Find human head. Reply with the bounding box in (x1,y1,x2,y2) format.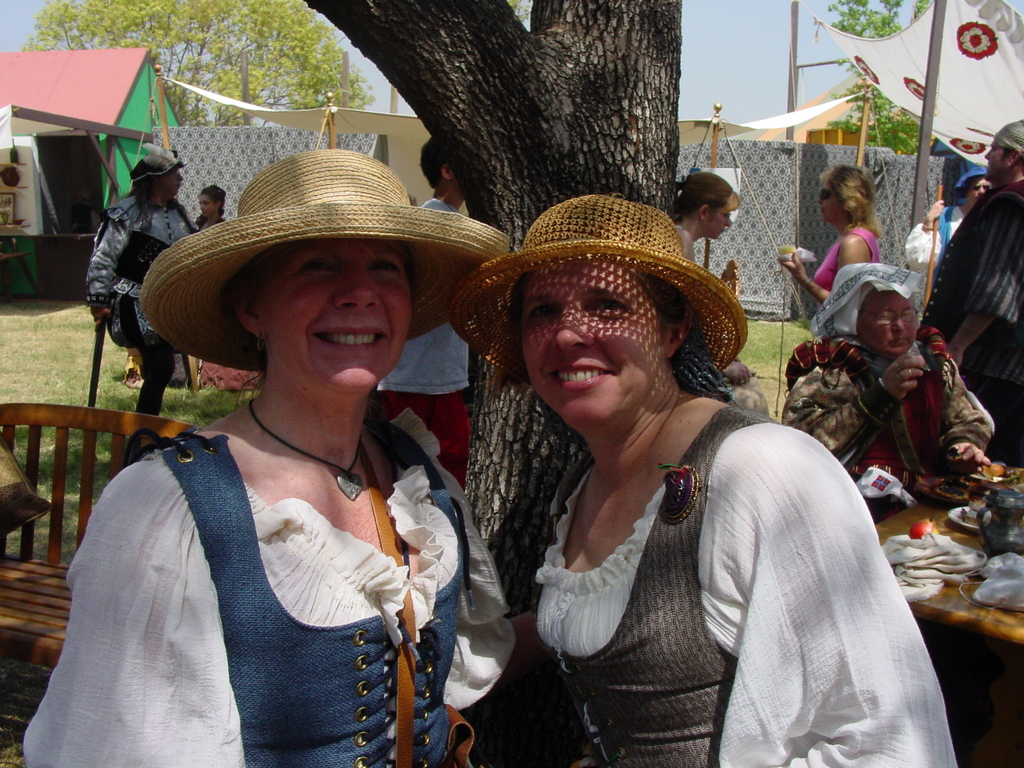
(492,222,722,438).
